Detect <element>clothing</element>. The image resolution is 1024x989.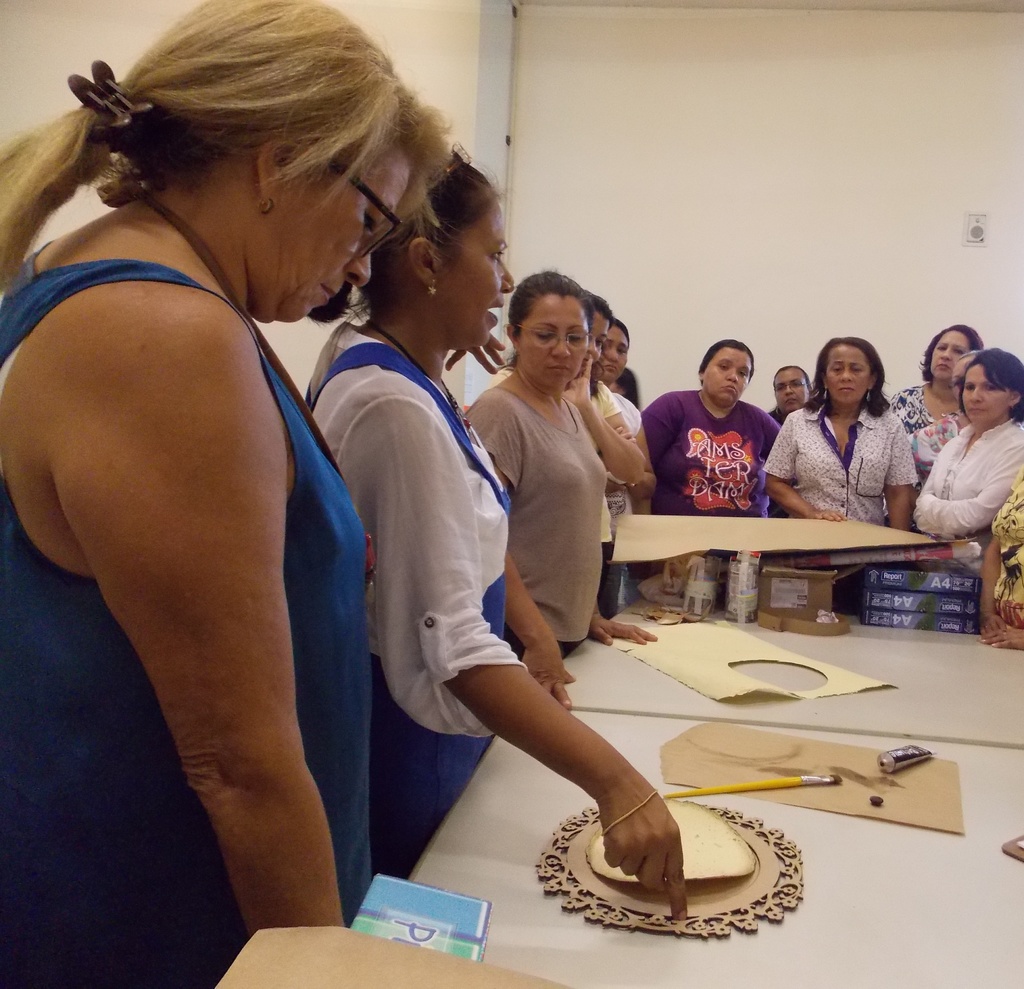
Rect(0, 241, 360, 980).
